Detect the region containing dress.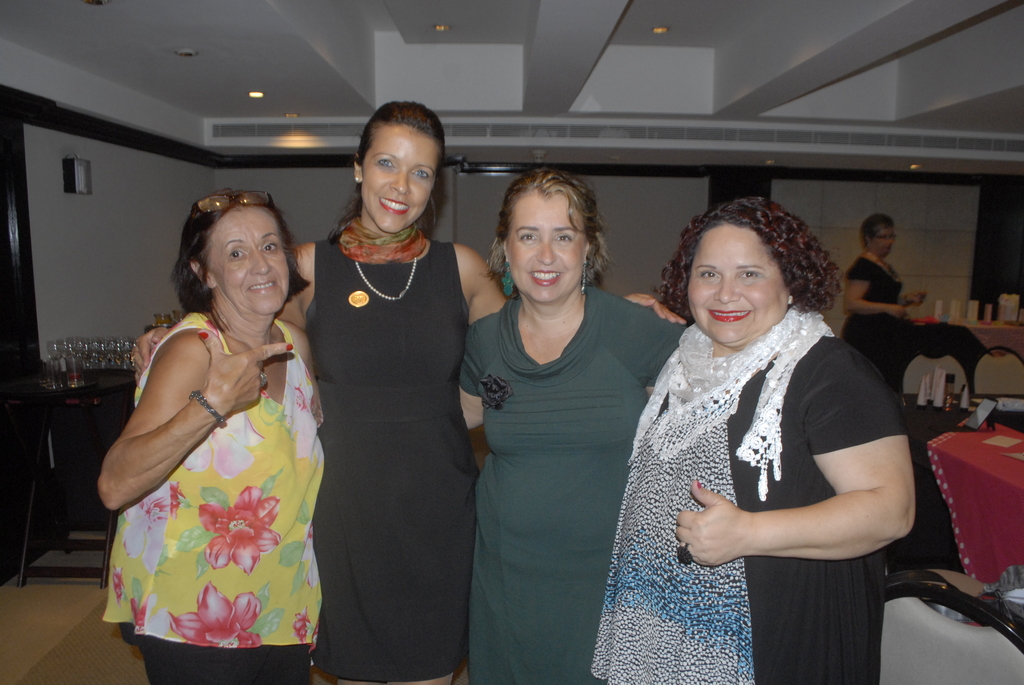
Rect(456, 282, 694, 684).
